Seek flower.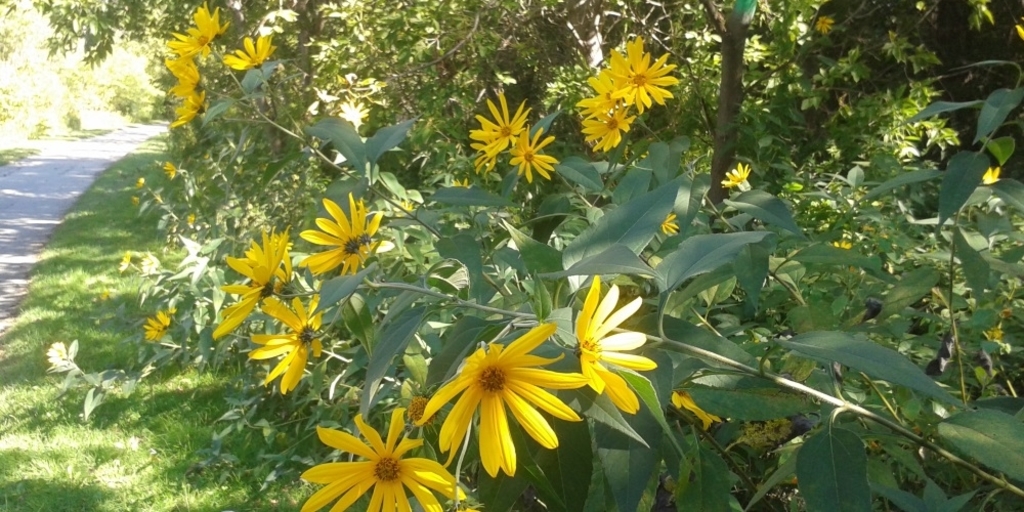
<box>579,108,636,151</box>.
